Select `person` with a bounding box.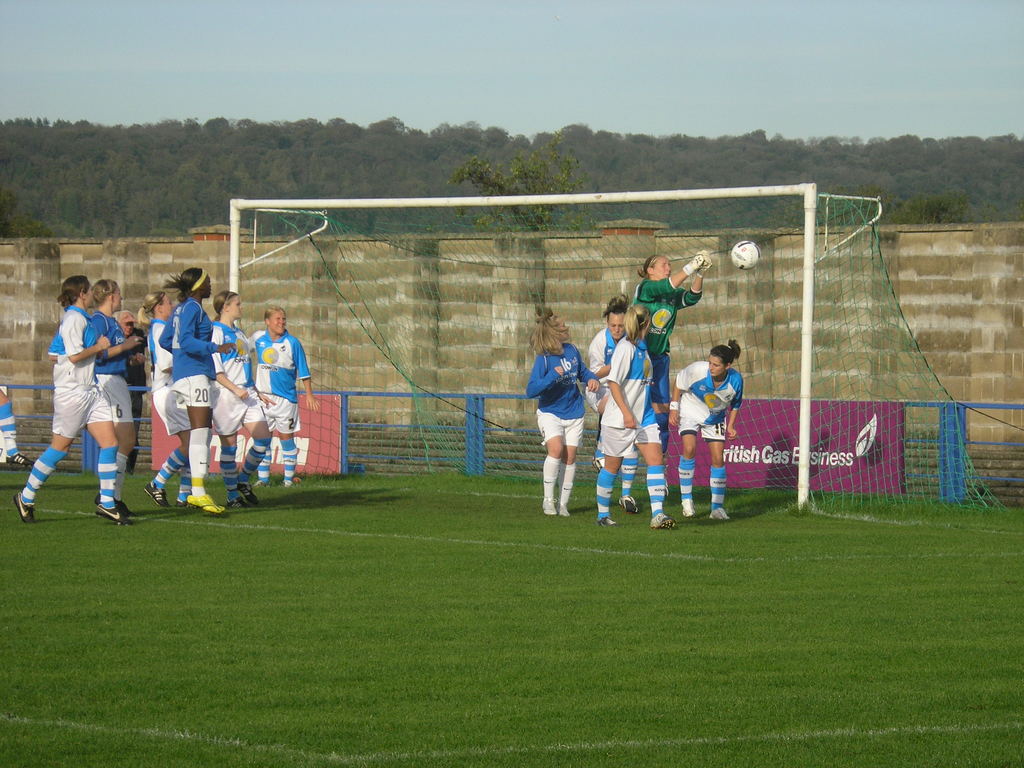
<box>138,284,193,510</box>.
